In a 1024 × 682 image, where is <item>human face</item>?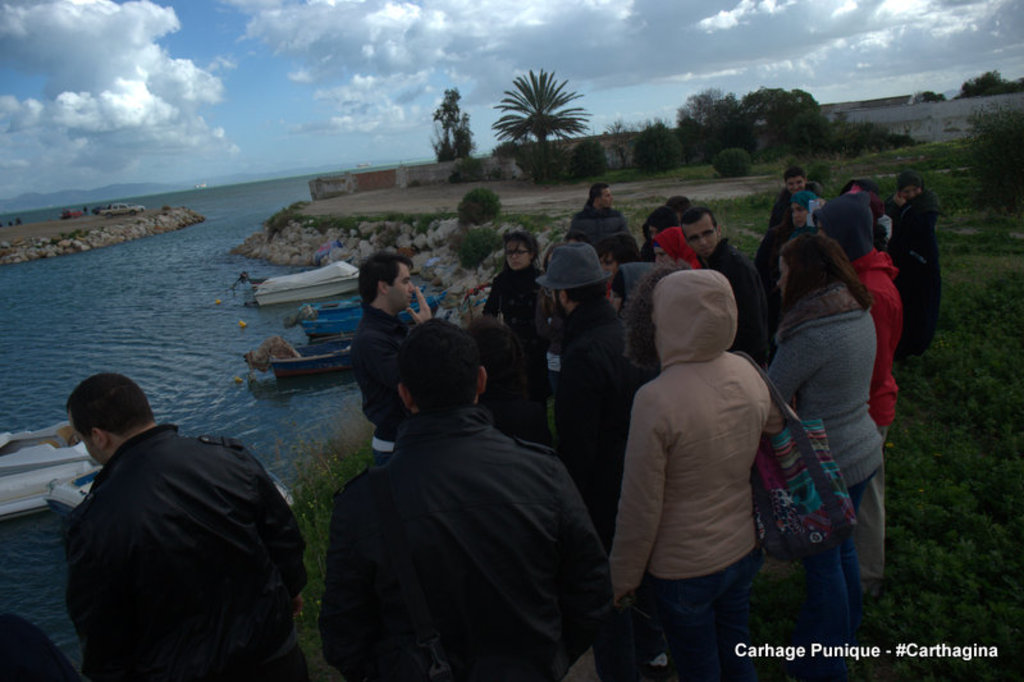
[x1=504, y1=243, x2=527, y2=270].
